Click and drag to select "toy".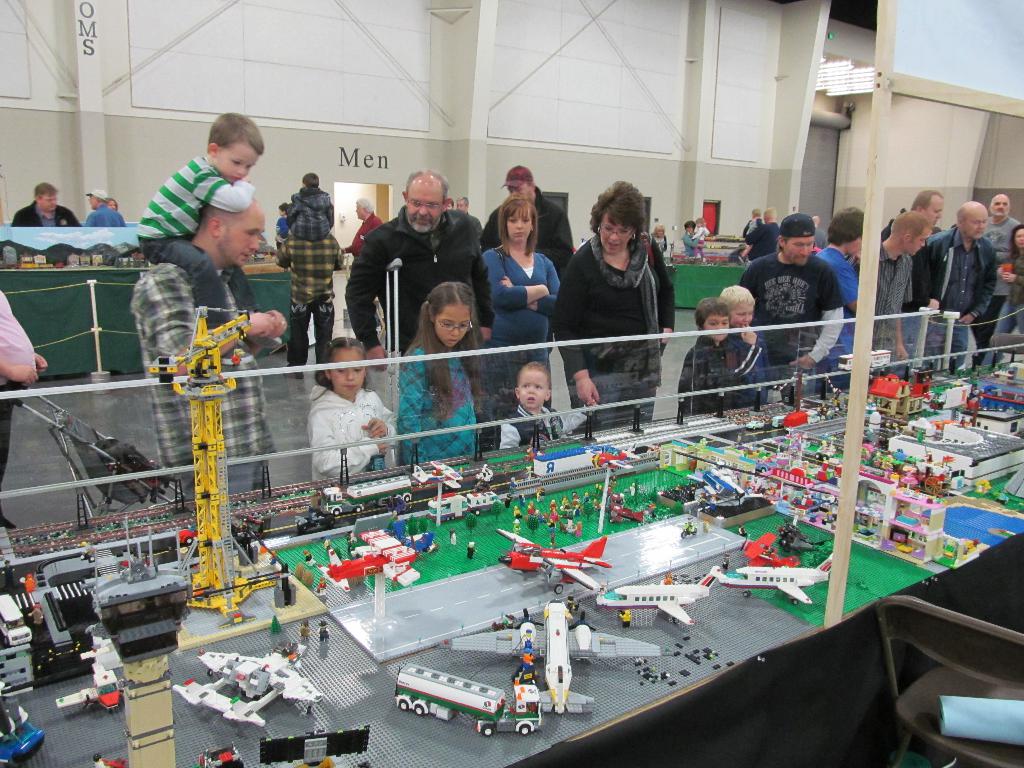
Selection: detection(437, 595, 662, 714).
